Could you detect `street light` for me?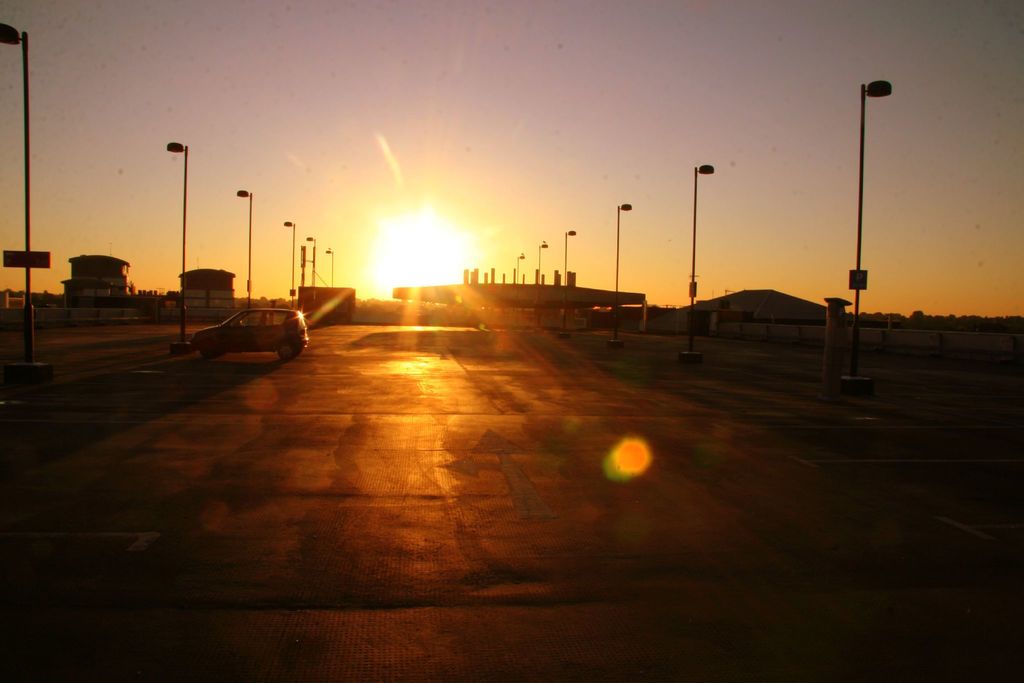
Detection result: 601,193,638,352.
